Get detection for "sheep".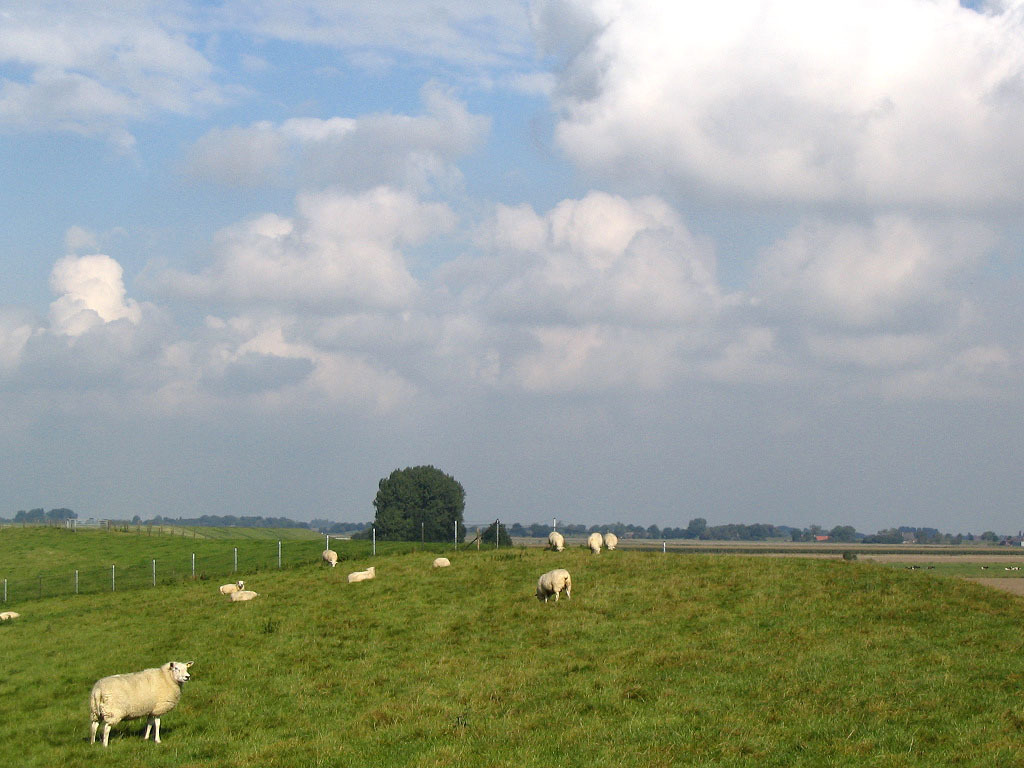
Detection: l=230, t=589, r=253, b=601.
